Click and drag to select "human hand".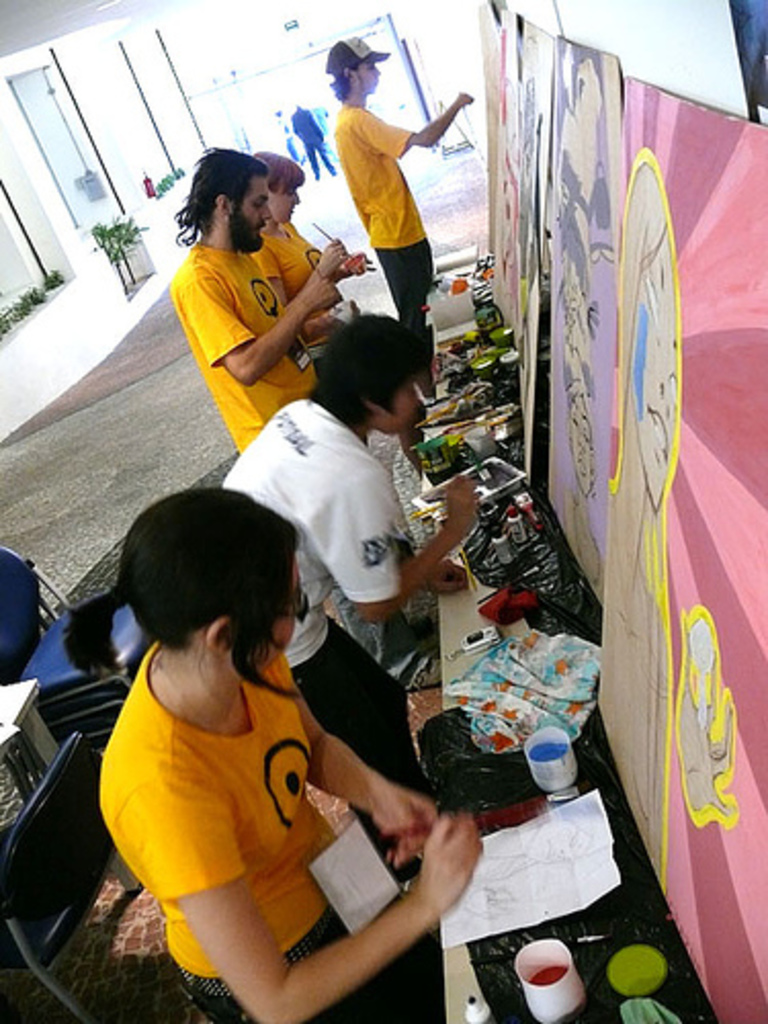
Selection: (367,778,446,864).
